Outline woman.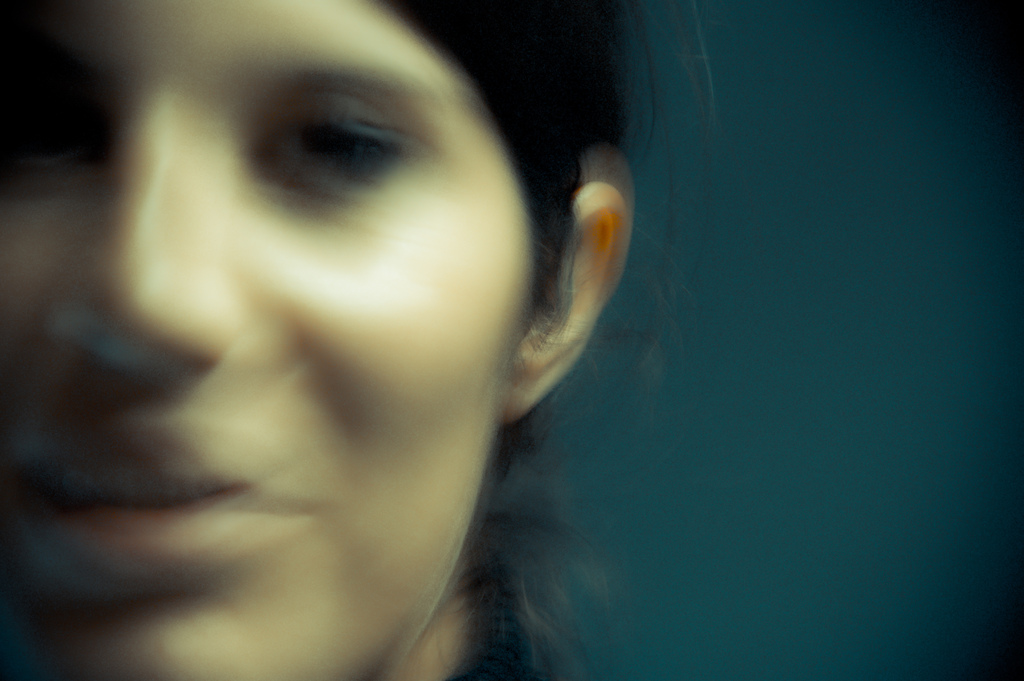
Outline: select_region(0, 22, 726, 646).
